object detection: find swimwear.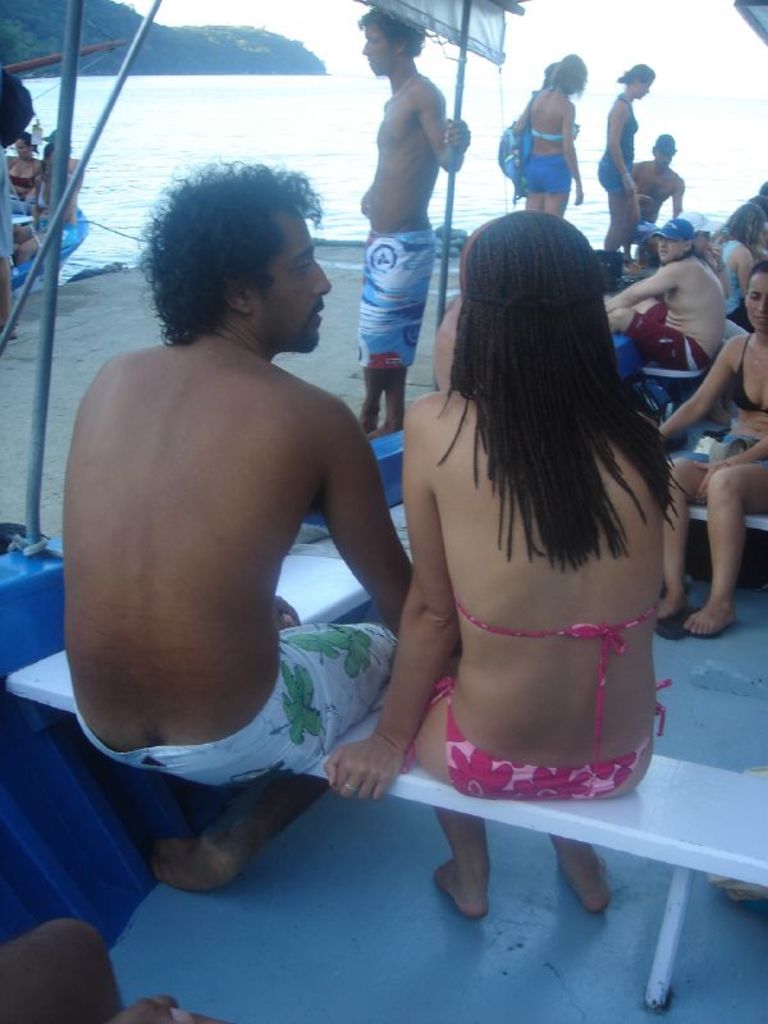
box=[449, 603, 667, 772].
